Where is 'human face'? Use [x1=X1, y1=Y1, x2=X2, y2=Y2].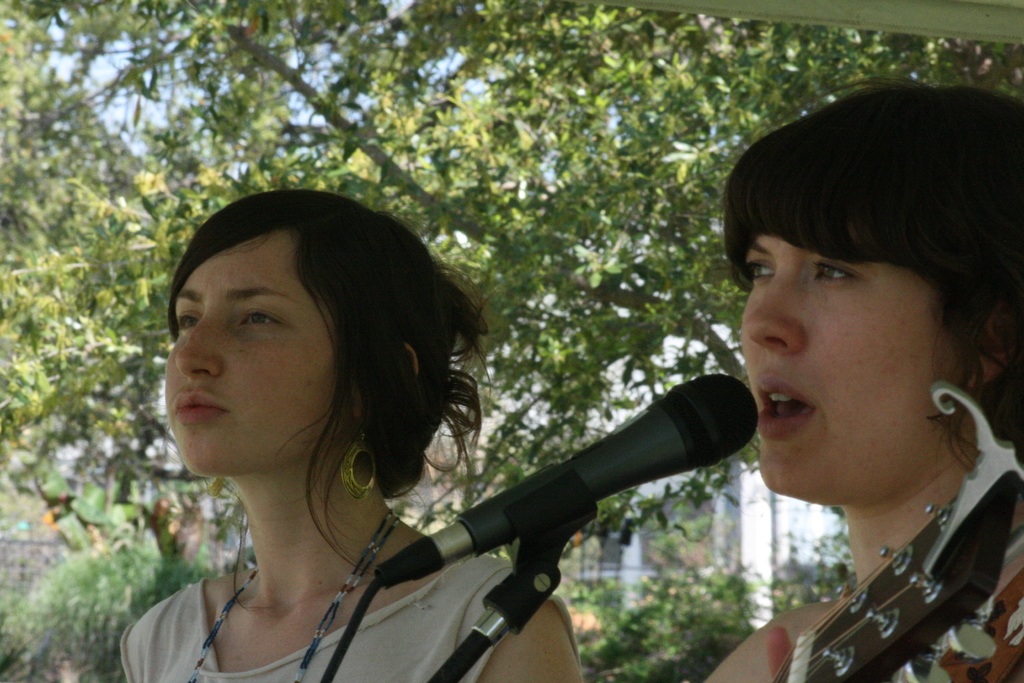
[x1=164, y1=229, x2=355, y2=478].
